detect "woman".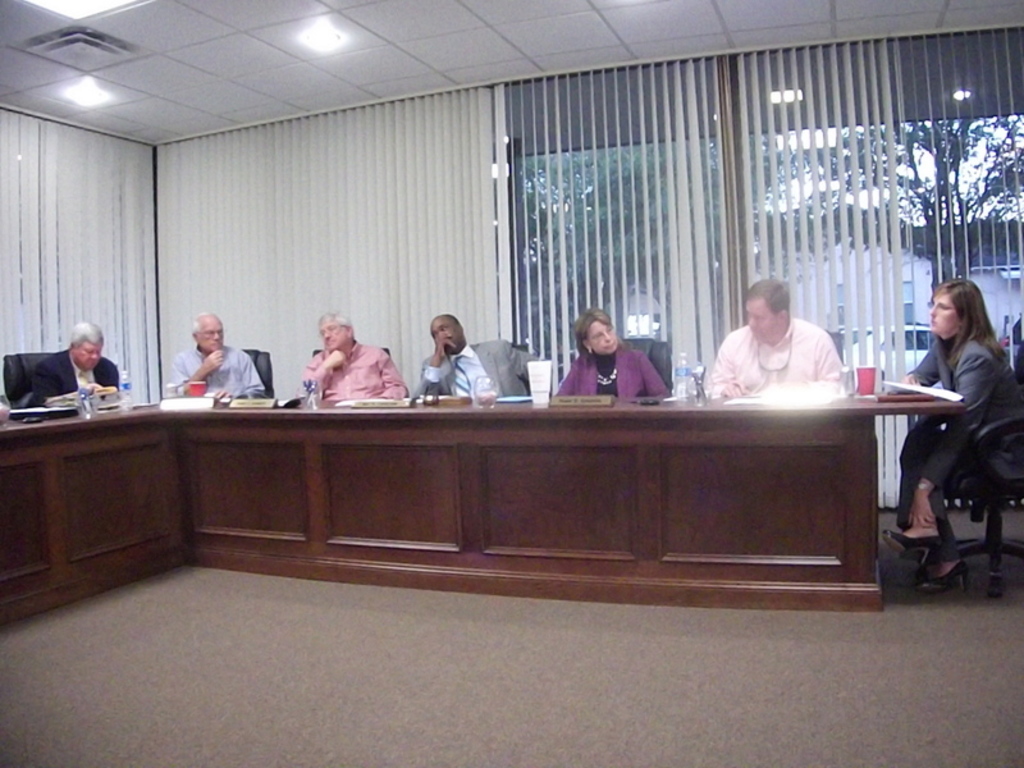
Detected at box(549, 305, 676, 394).
